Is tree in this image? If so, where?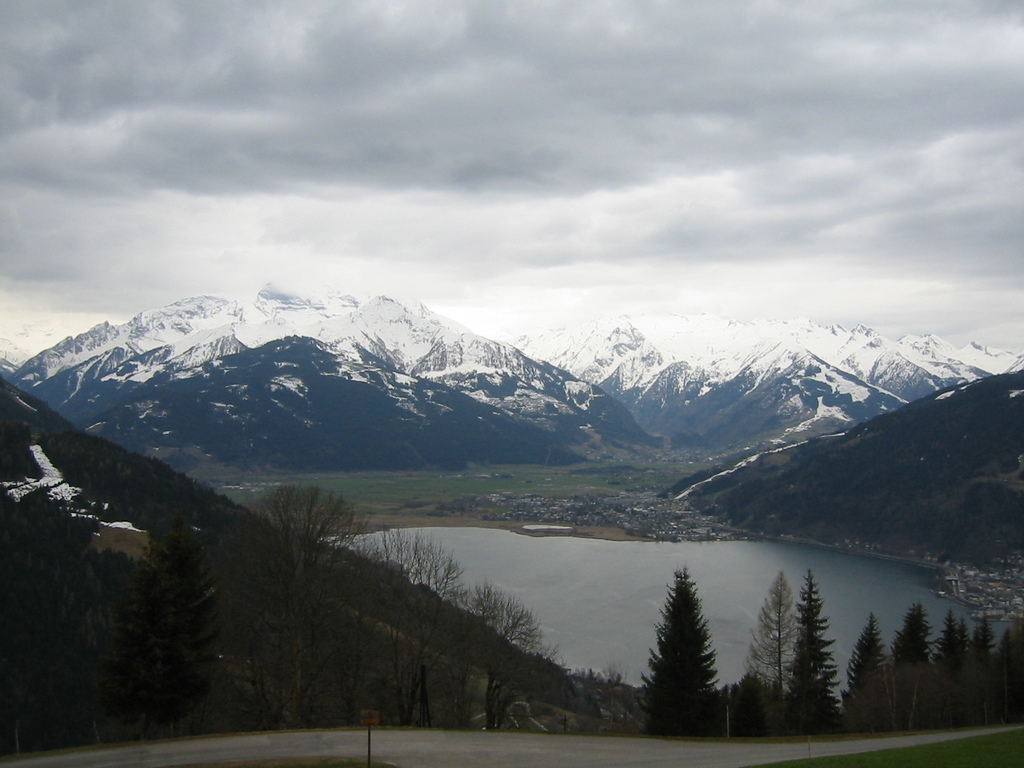
Yes, at {"left": 456, "top": 580, "right": 569, "bottom": 728}.
